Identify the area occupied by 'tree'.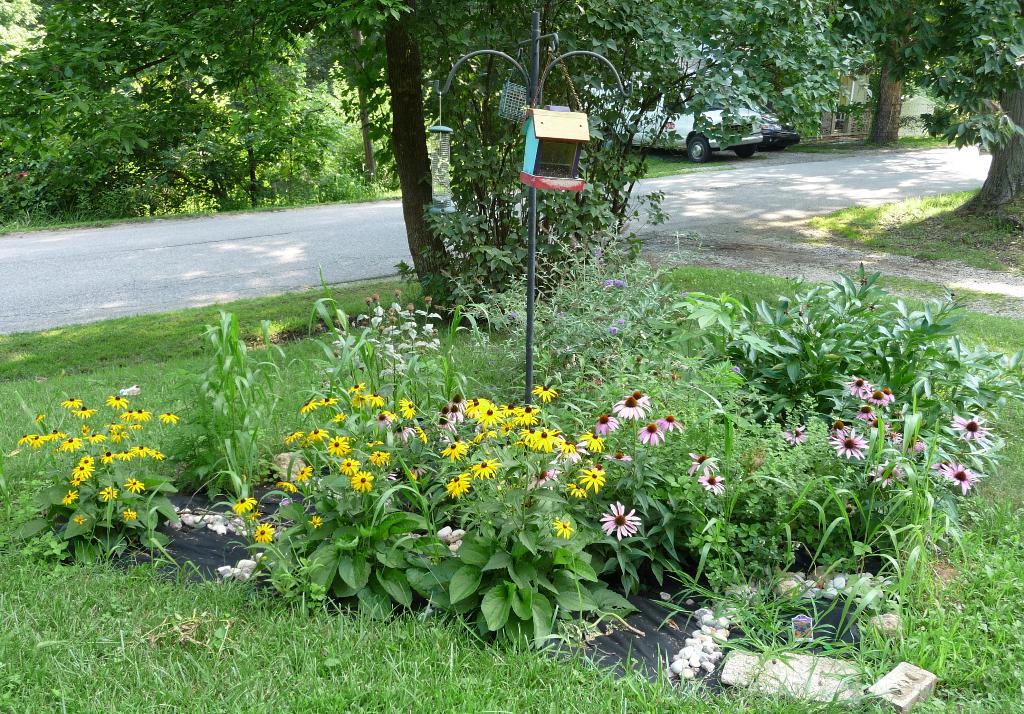
Area: l=798, t=0, r=1023, b=145.
